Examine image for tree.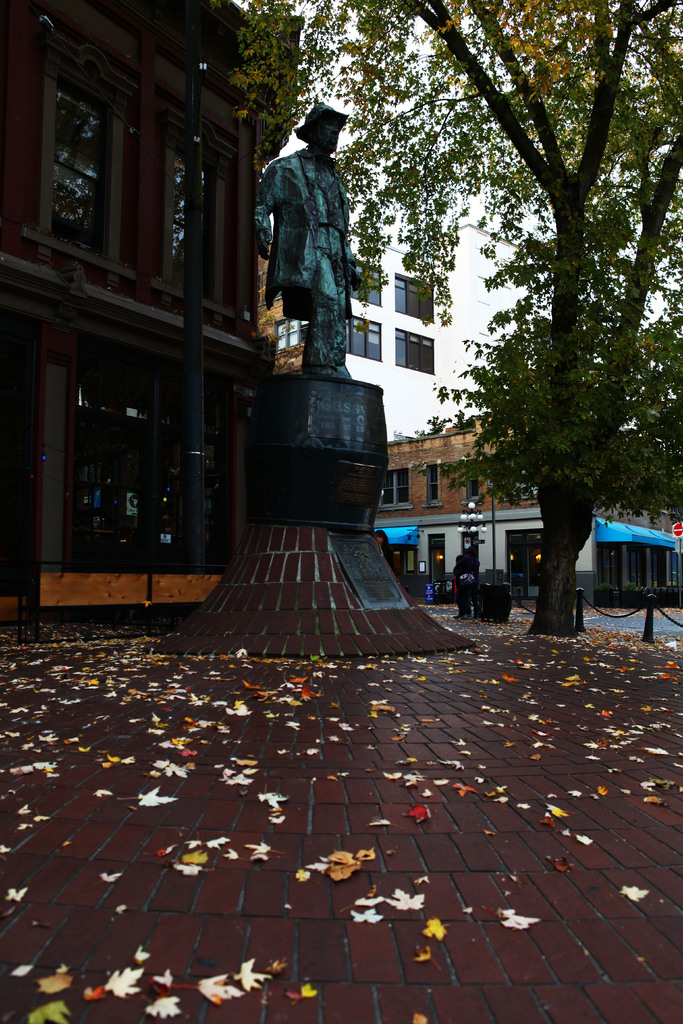
Examination result: region(299, 0, 682, 668).
